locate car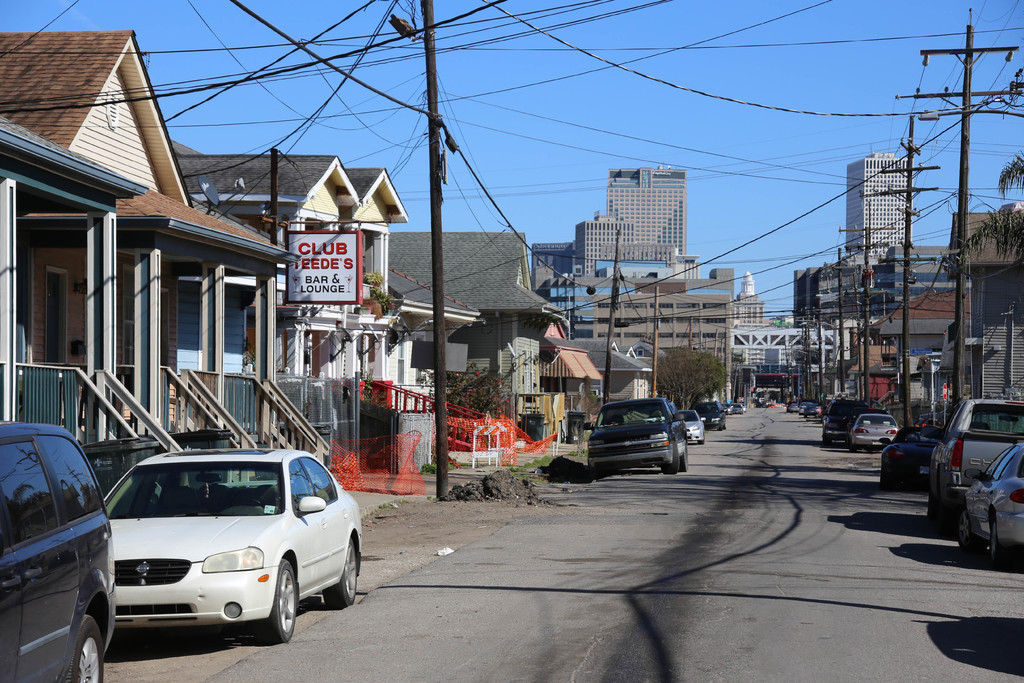
Rect(883, 428, 936, 488)
